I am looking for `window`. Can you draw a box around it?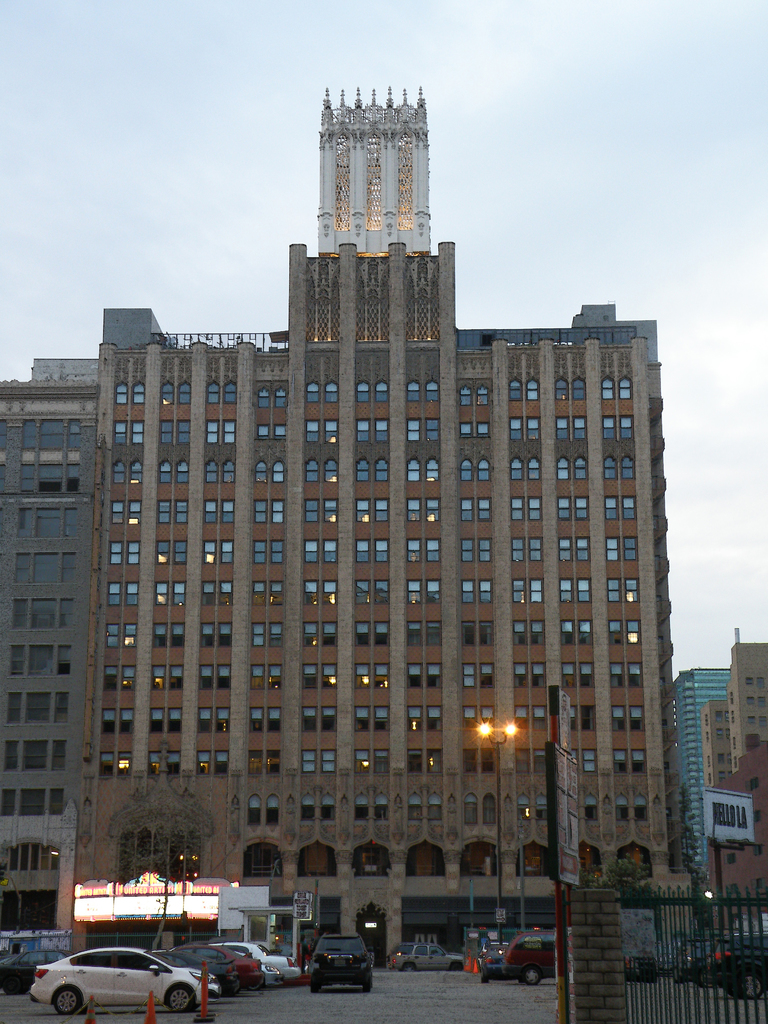
Sure, the bounding box is 404, 746, 444, 774.
